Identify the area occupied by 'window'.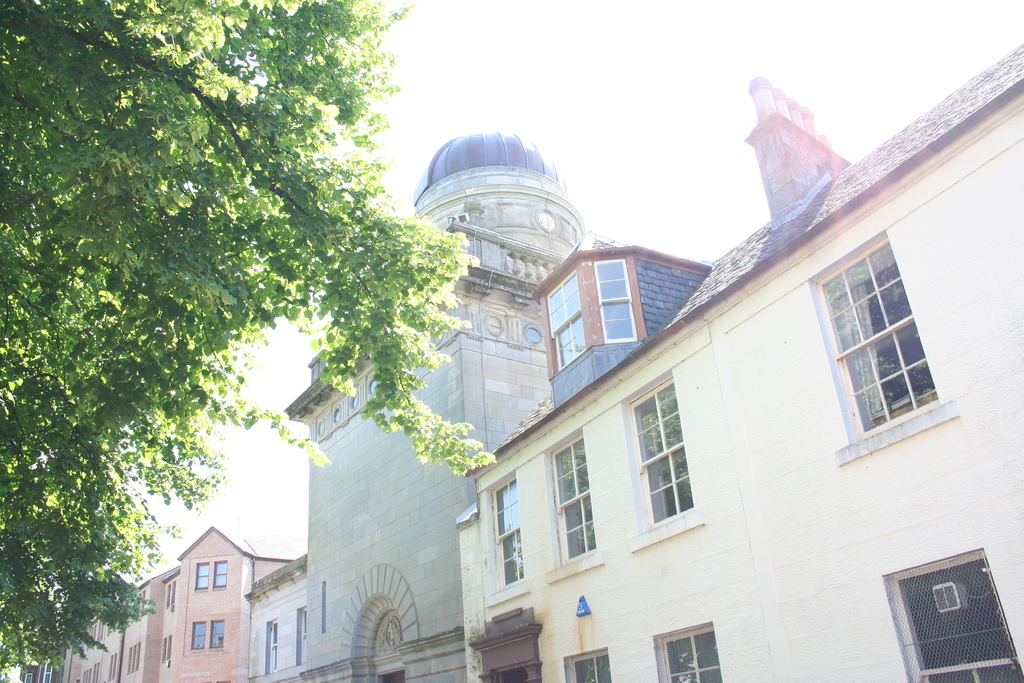
Area: box=[294, 604, 307, 661].
